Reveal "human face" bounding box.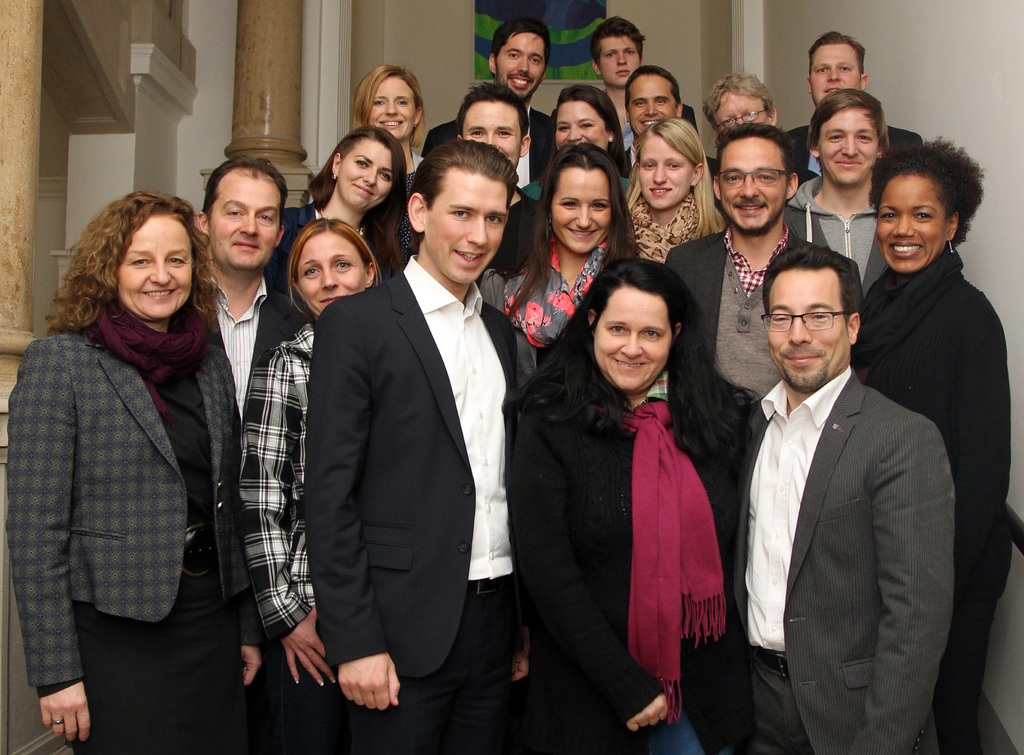
Revealed: pyautogui.locateOnScreen(207, 174, 280, 266).
